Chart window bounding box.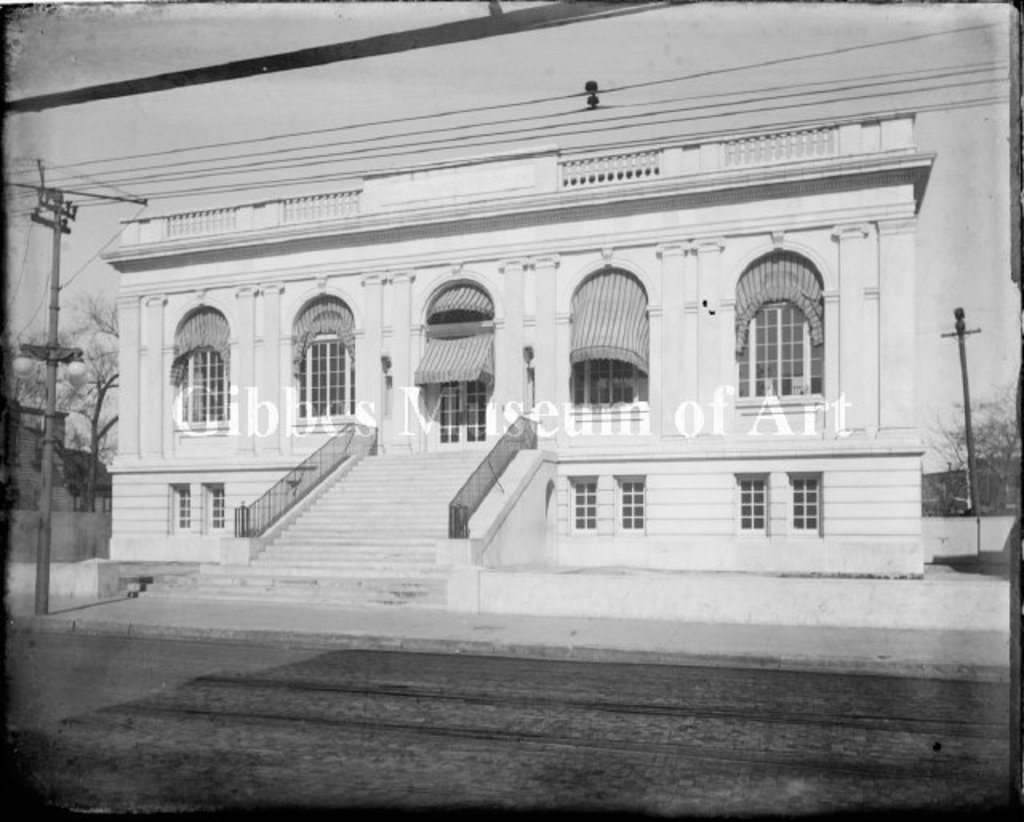
Charted: l=294, t=297, r=357, b=430.
